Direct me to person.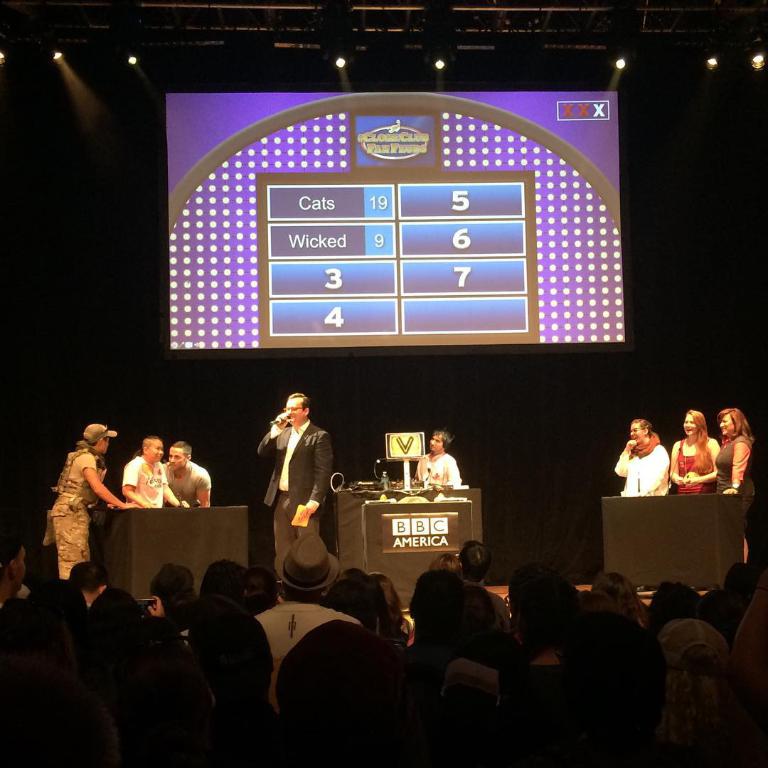
Direction: (x1=612, y1=415, x2=669, y2=495).
